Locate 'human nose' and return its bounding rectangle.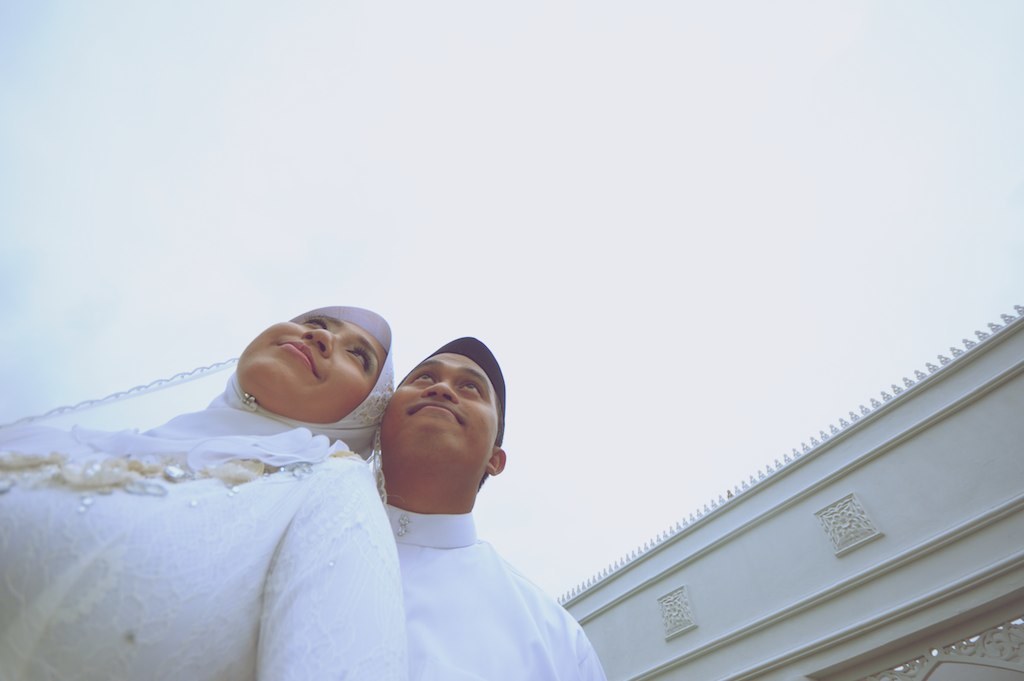
420 379 461 408.
